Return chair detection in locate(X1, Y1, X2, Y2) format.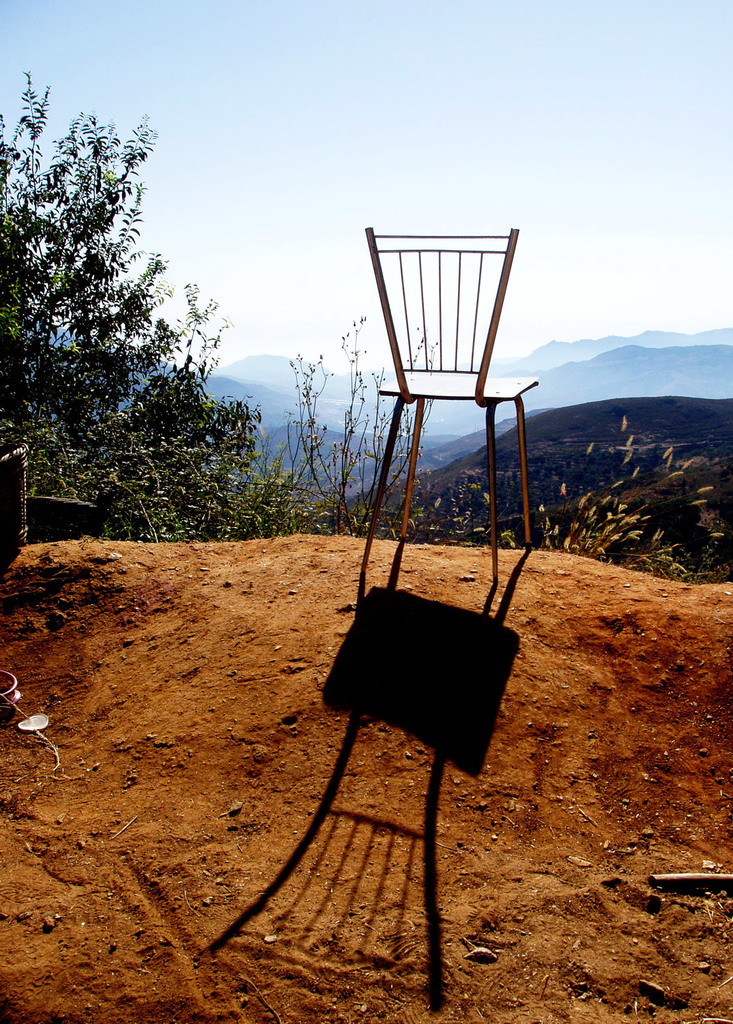
locate(334, 218, 553, 637).
